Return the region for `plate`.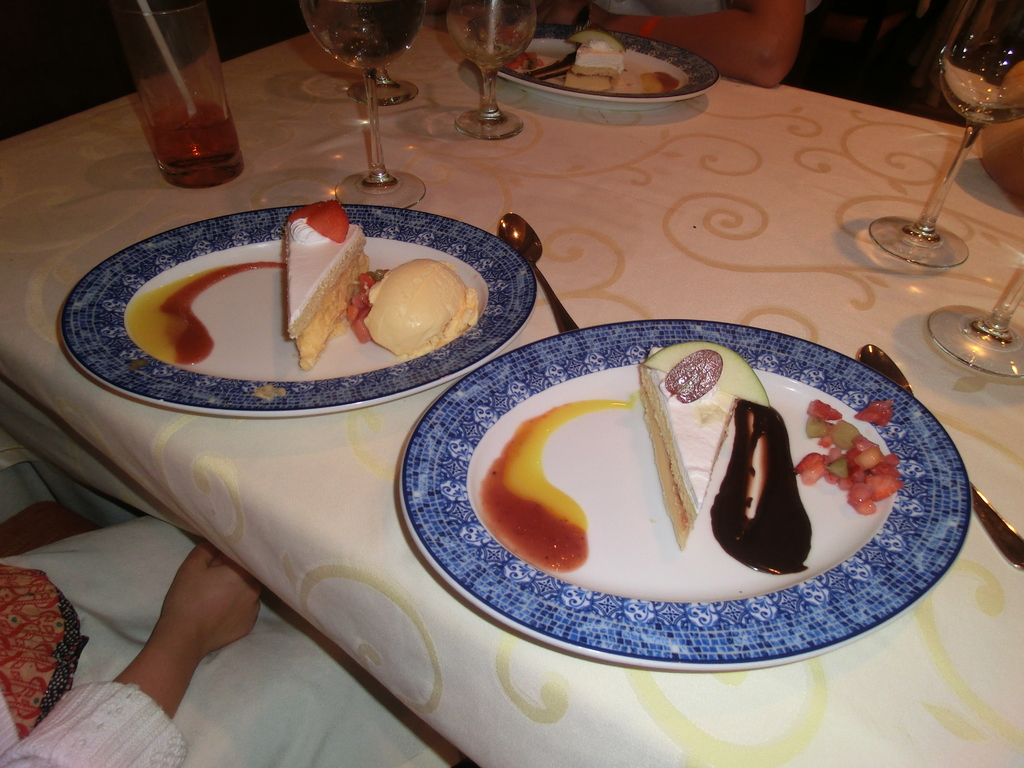
Rect(92, 185, 553, 406).
